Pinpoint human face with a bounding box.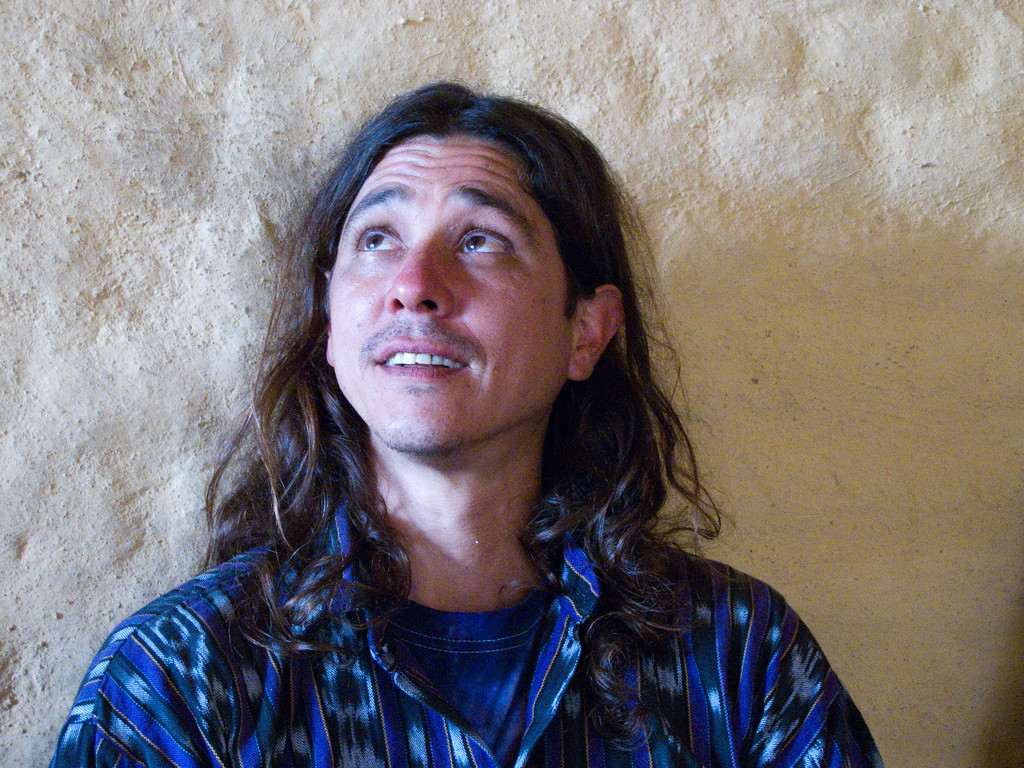
[x1=318, y1=135, x2=582, y2=444].
